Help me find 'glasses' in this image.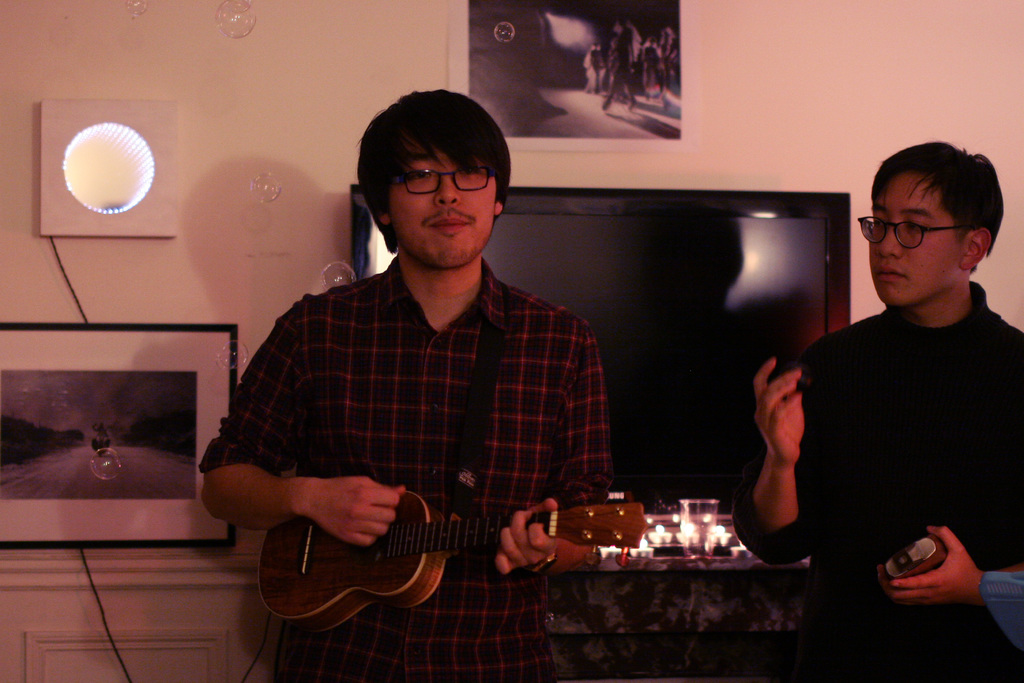
Found it: (x1=848, y1=208, x2=973, y2=256).
